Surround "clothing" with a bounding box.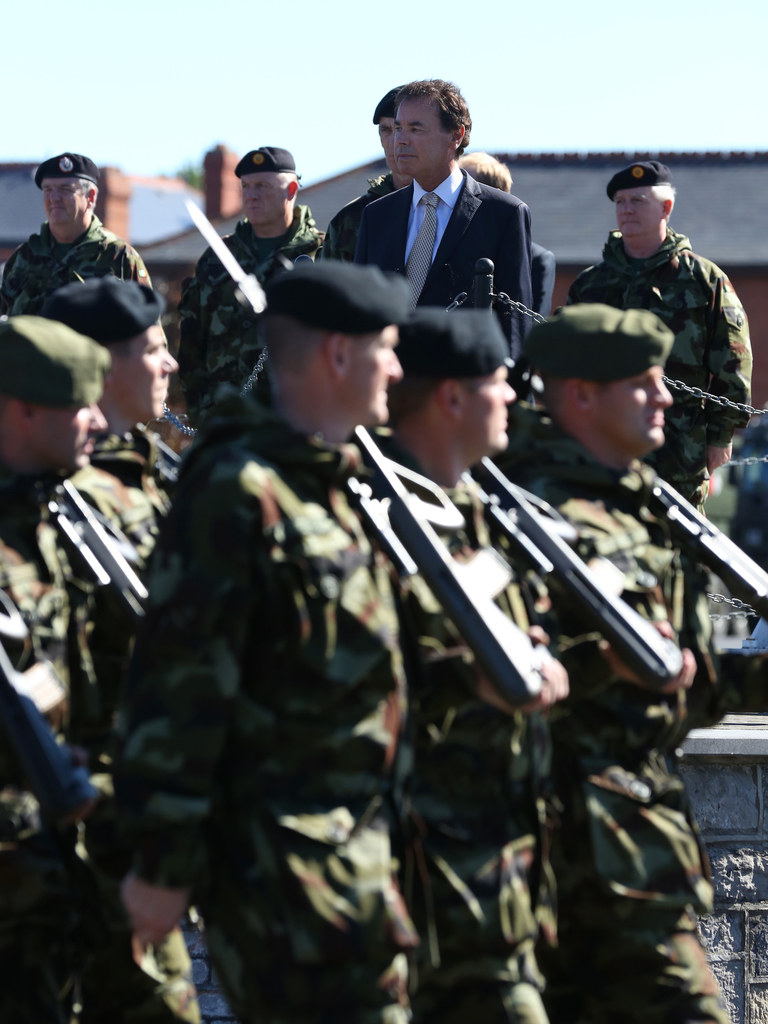
{"x1": 0, "y1": 497, "x2": 229, "y2": 1023}.
